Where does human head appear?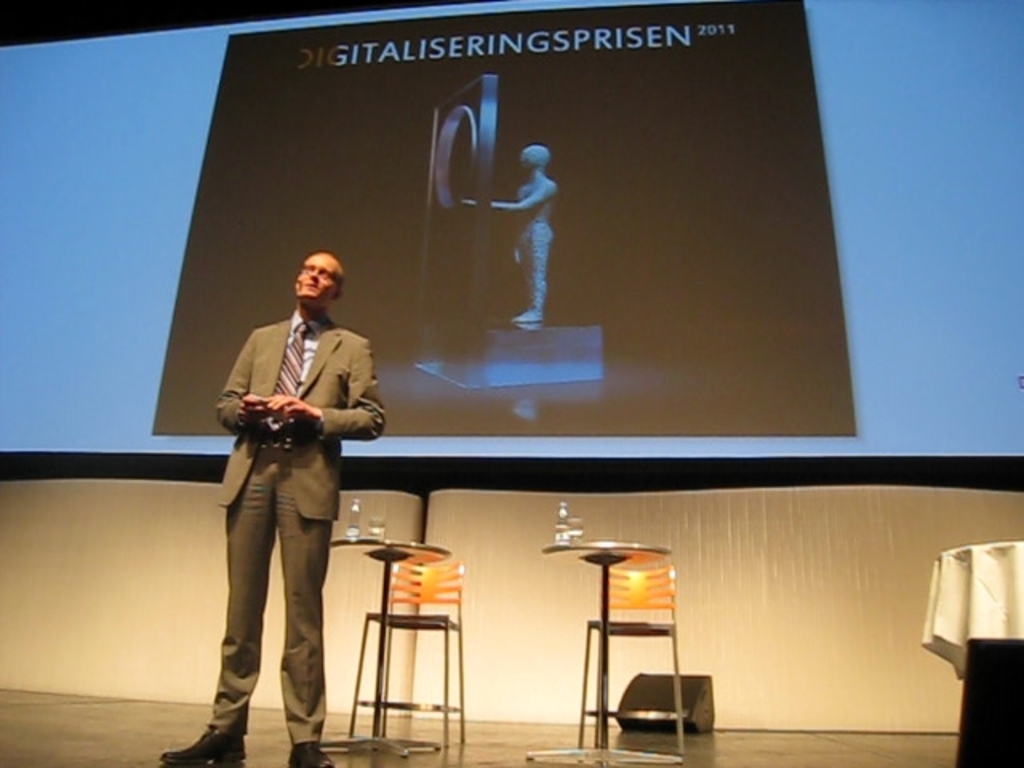
Appears at [518, 146, 549, 170].
